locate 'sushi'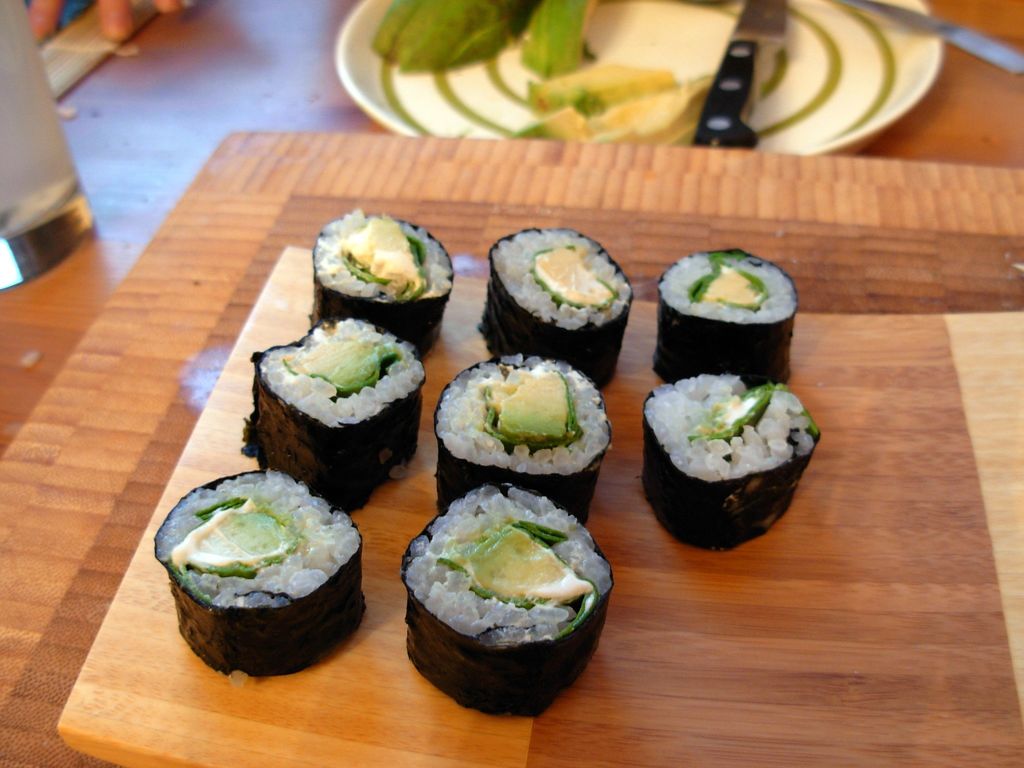
{"x1": 433, "y1": 361, "x2": 606, "y2": 518}
